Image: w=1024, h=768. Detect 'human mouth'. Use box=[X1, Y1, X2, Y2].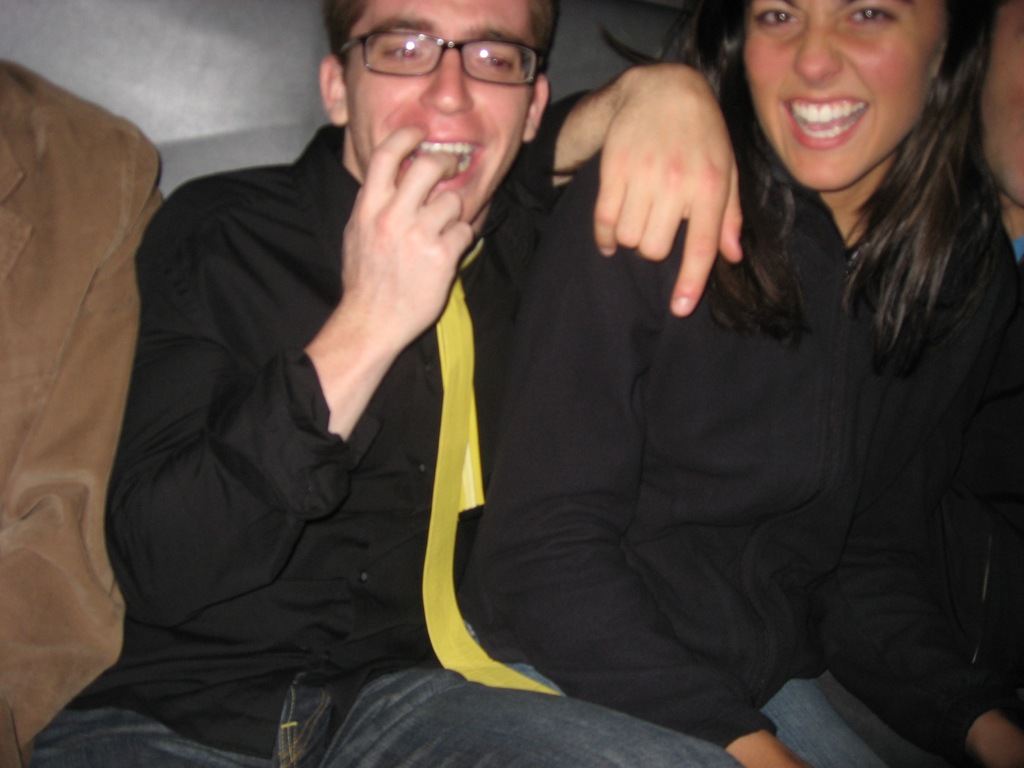
box=[396, 129, 485, 198].
